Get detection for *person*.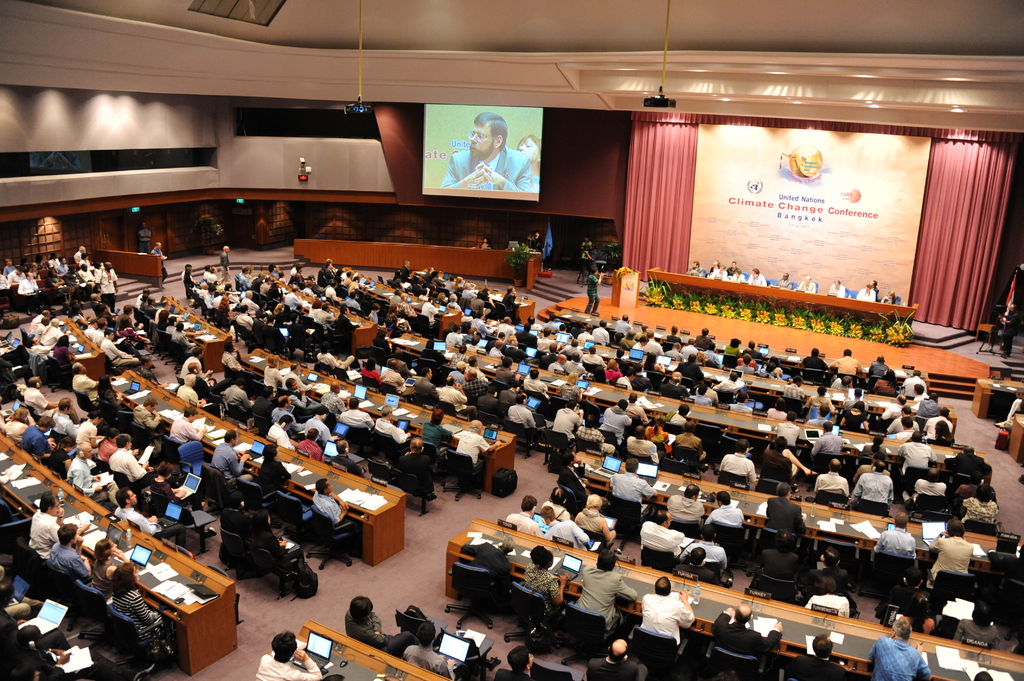
Detection: [45,398,86,440].
